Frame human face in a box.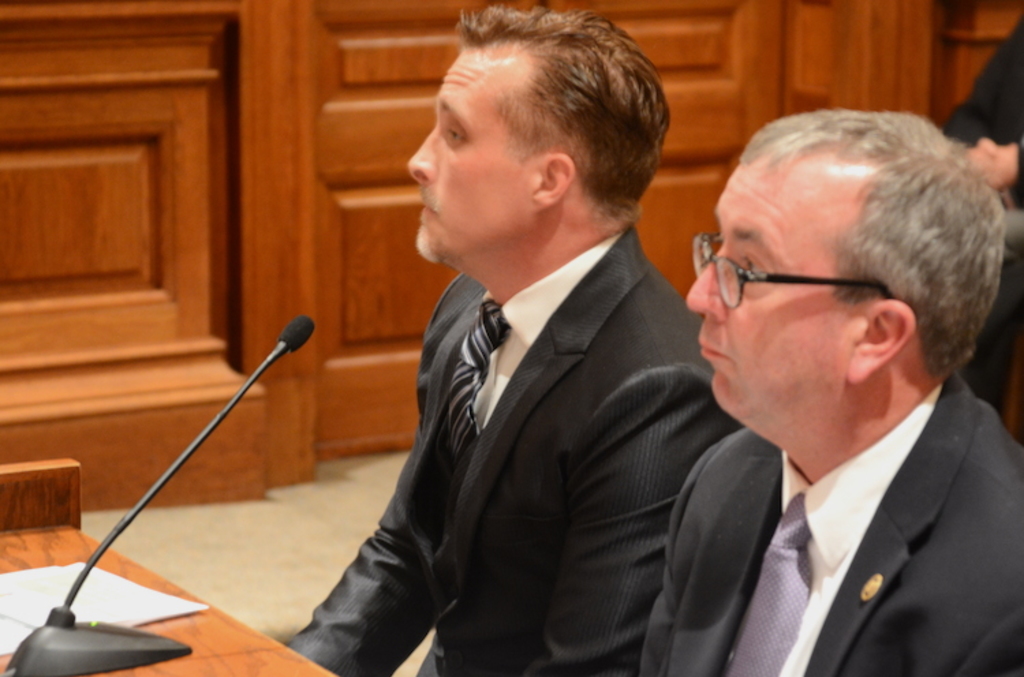
[x1=688, y1=160, x2=849, y2=420].
